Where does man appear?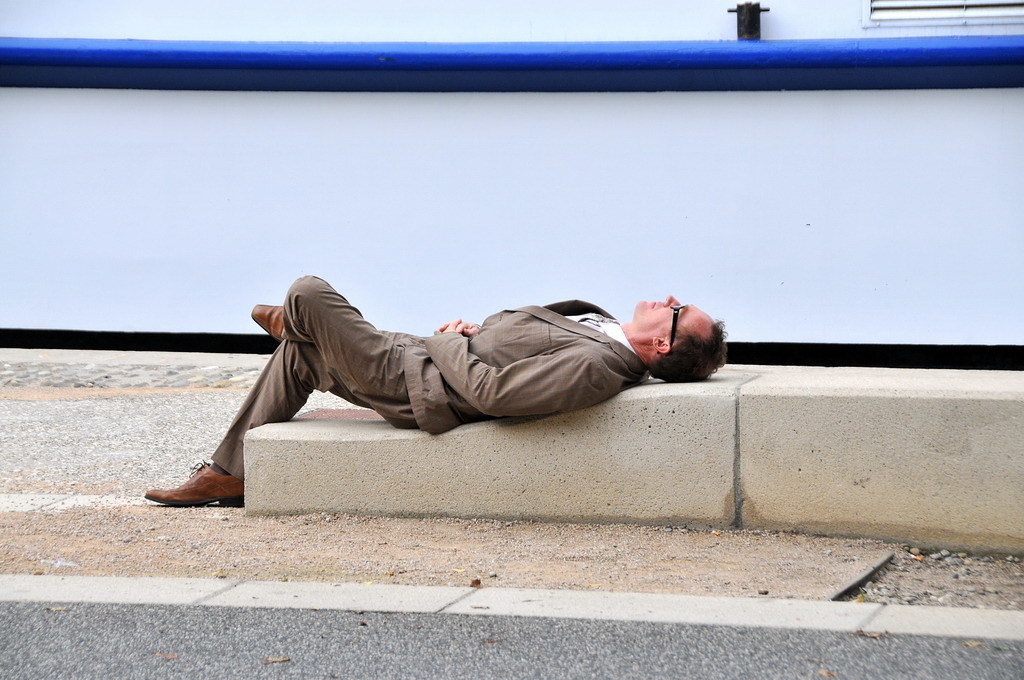
Appears at [148,259,792,527].
